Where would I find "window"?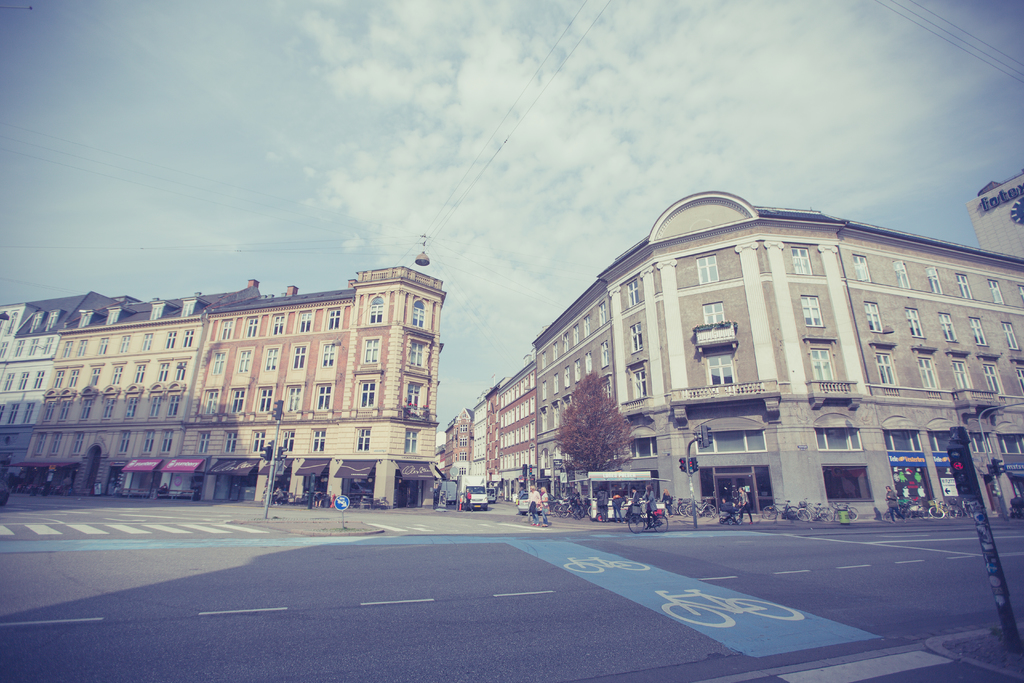
At (left=407, top=429, right=417, bottom=454).
